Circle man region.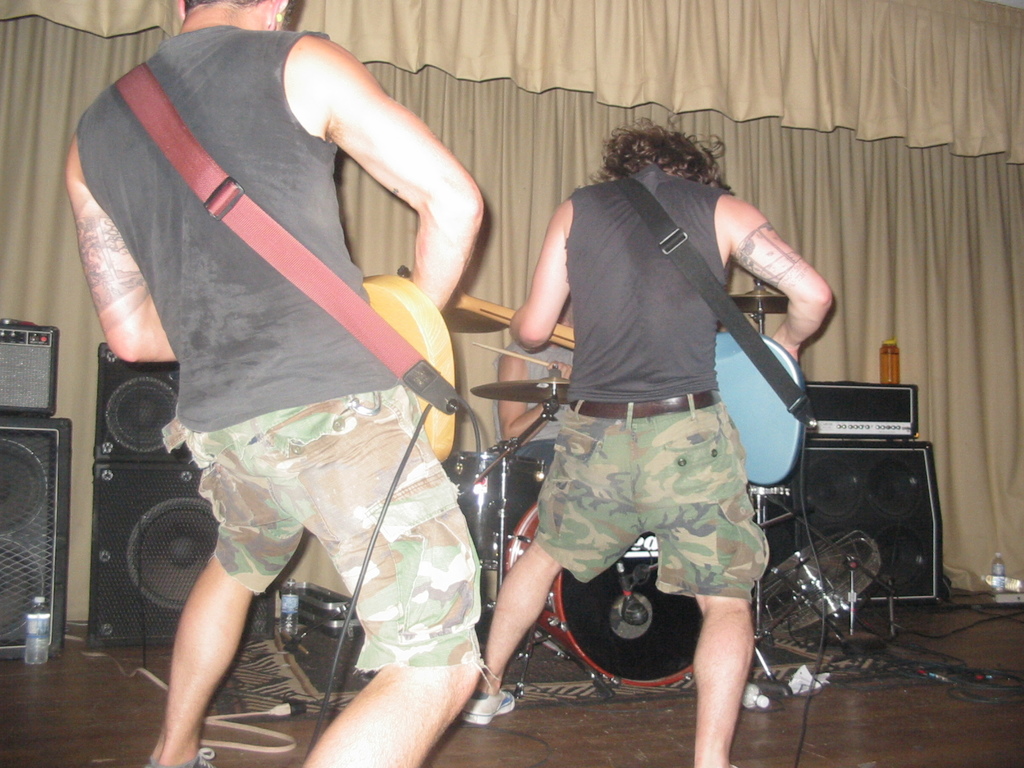
Region: locate(59, 3, 485, 767).
